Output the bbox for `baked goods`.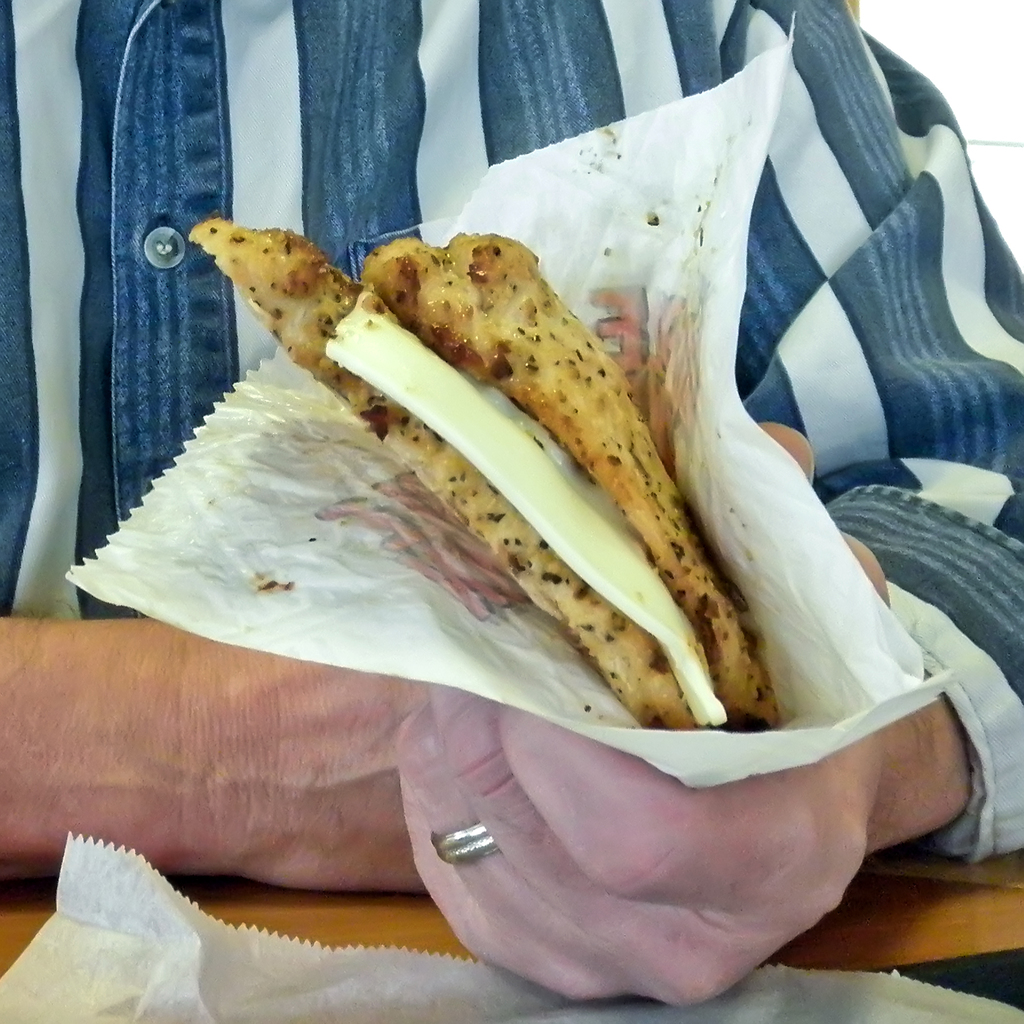
region(187, 218, 783, 730).
